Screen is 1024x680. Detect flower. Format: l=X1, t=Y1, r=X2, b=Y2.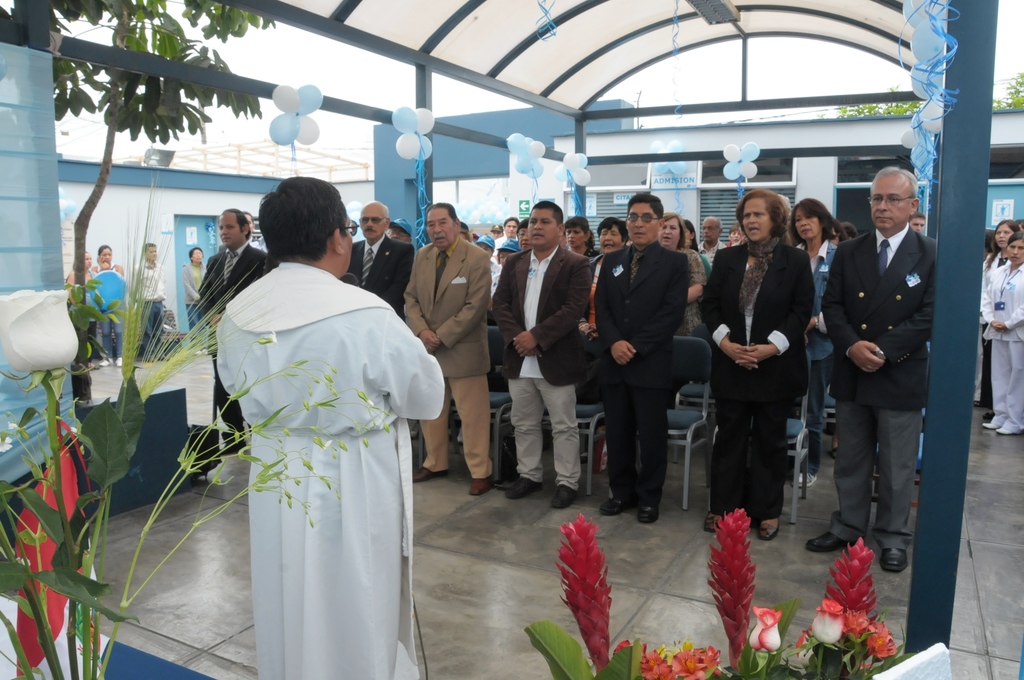
l=749, t=605, r=783, b=652.
